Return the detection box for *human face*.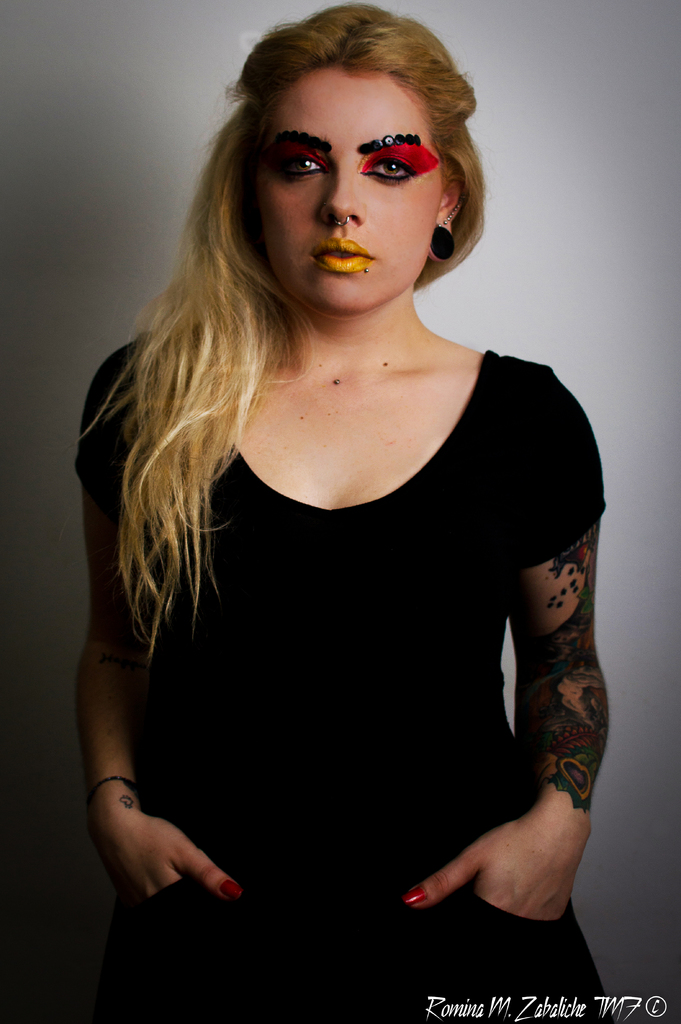
bbox=[249, 71, 441, 312].
